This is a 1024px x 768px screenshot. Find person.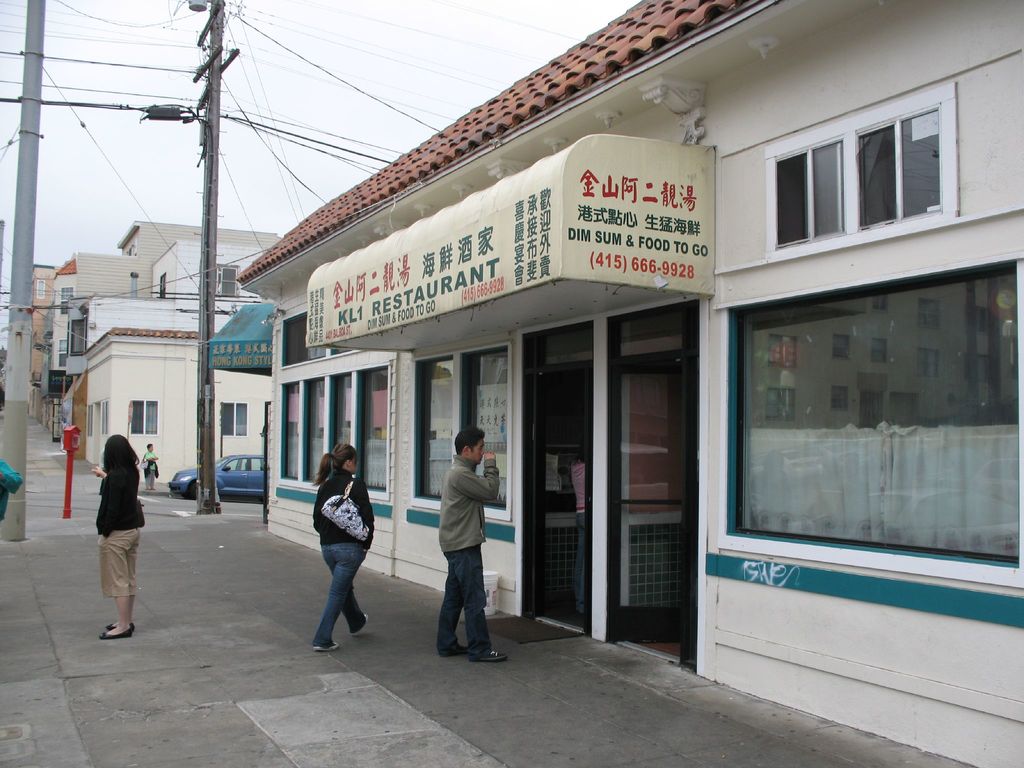
Bounding box: [x1=142, y1=444, x2=159, y2=490].
